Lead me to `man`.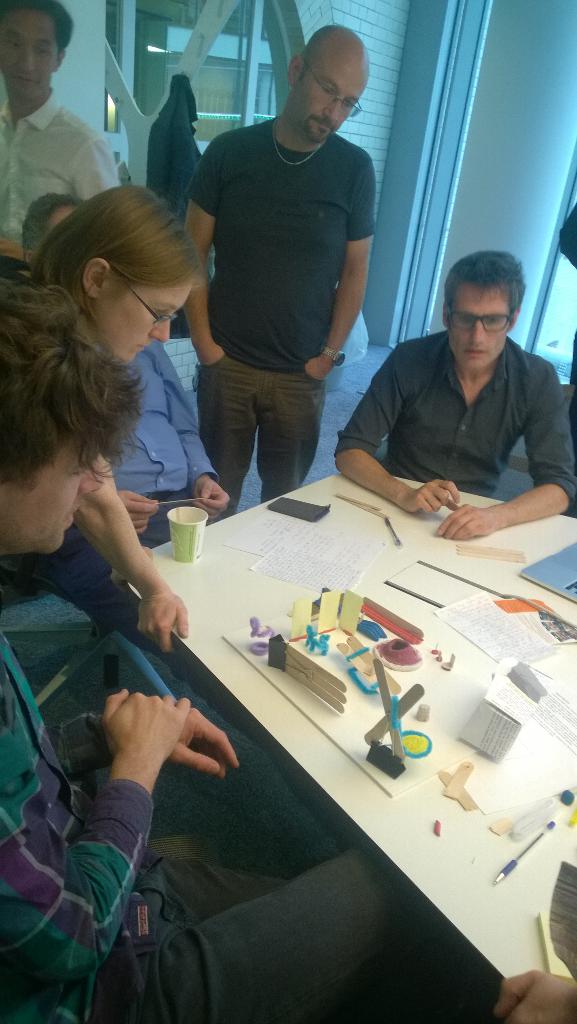
Lead to box(0, 0, 112, 255).
